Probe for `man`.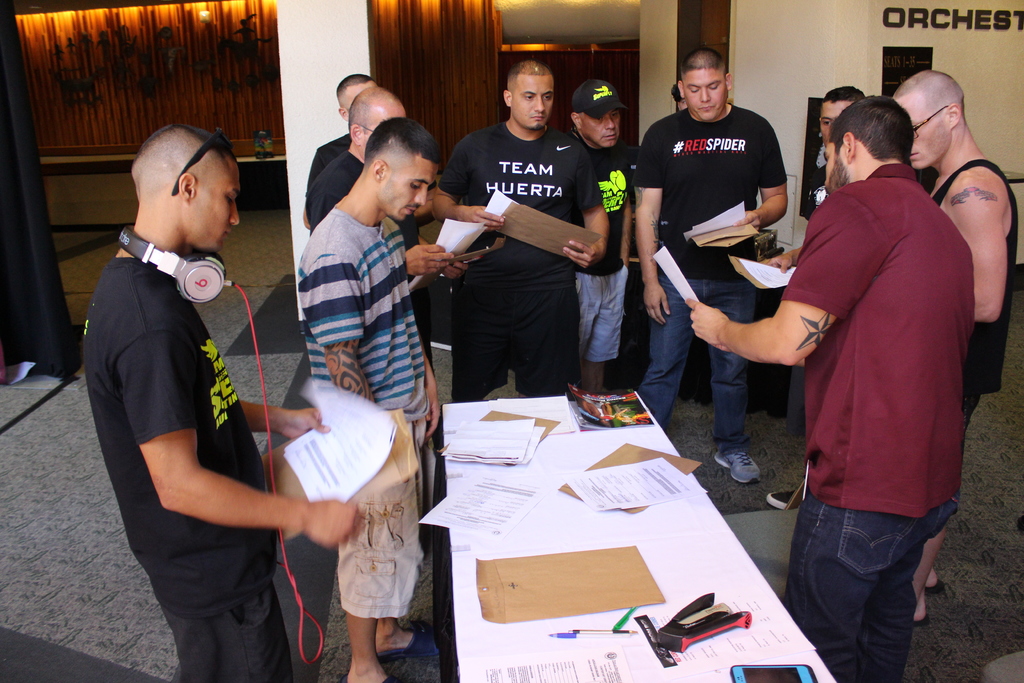
Probe result: pyautogui.locateOnScreen(685, 95, 975, 682).
